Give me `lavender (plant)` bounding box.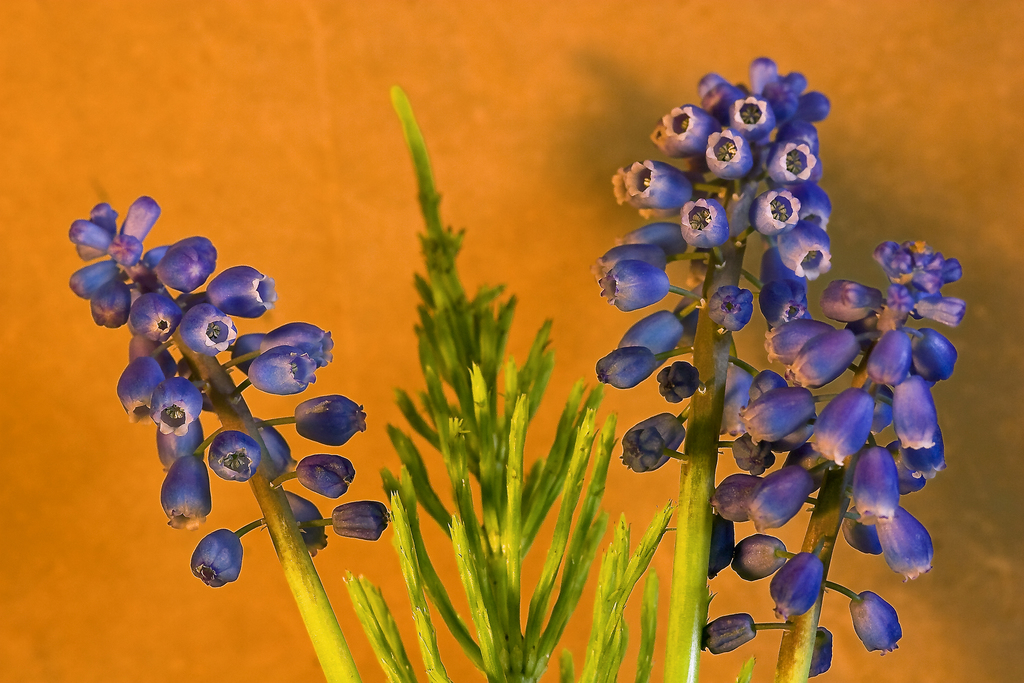
x1=287, y1=493, x2=334, y2=562.
